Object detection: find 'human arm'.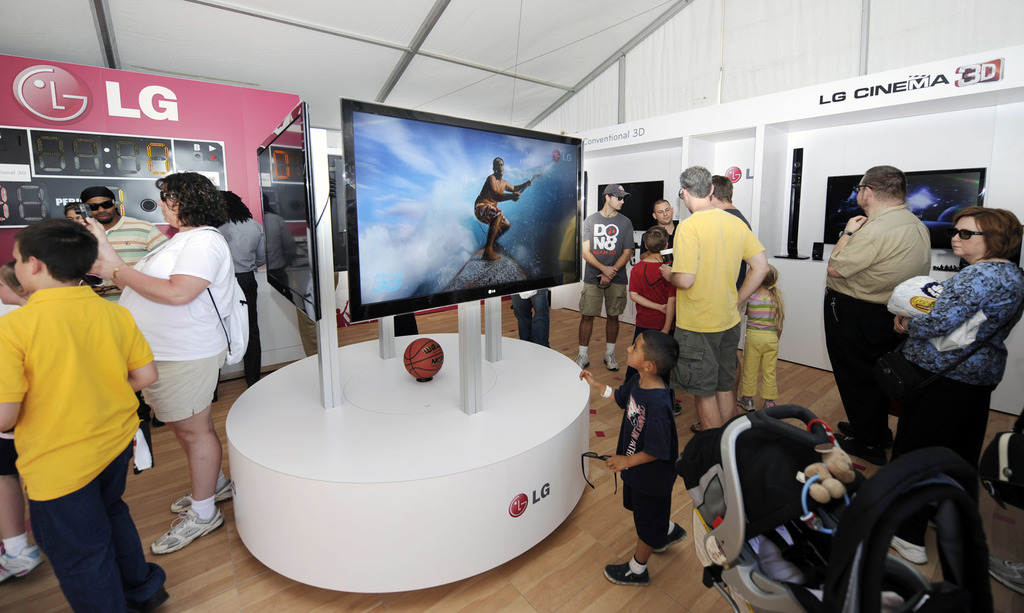
x1=578, y1=370, x2=634, y2=405.
